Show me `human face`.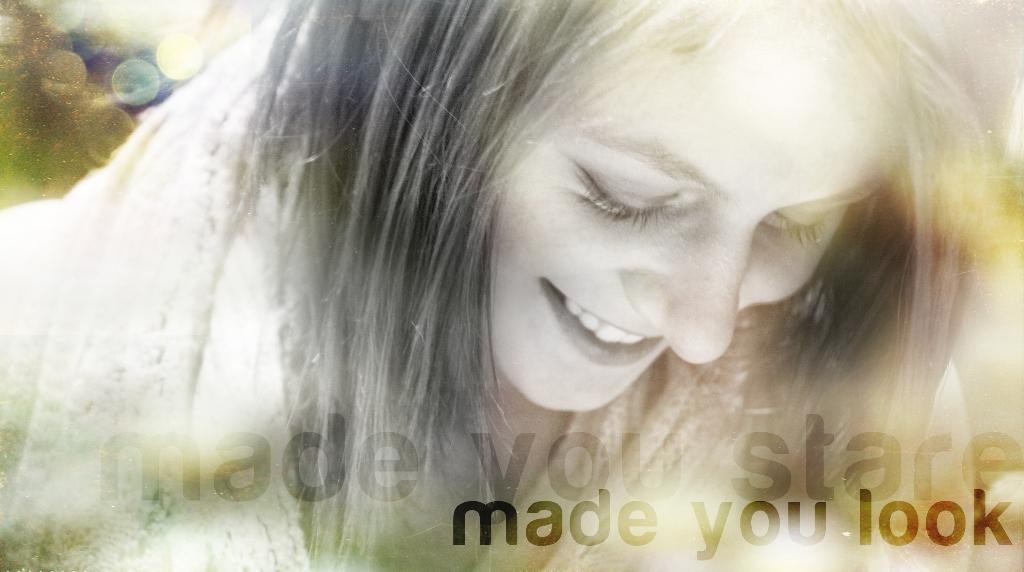
`human face` is here: (483, 0, 893, 417).
